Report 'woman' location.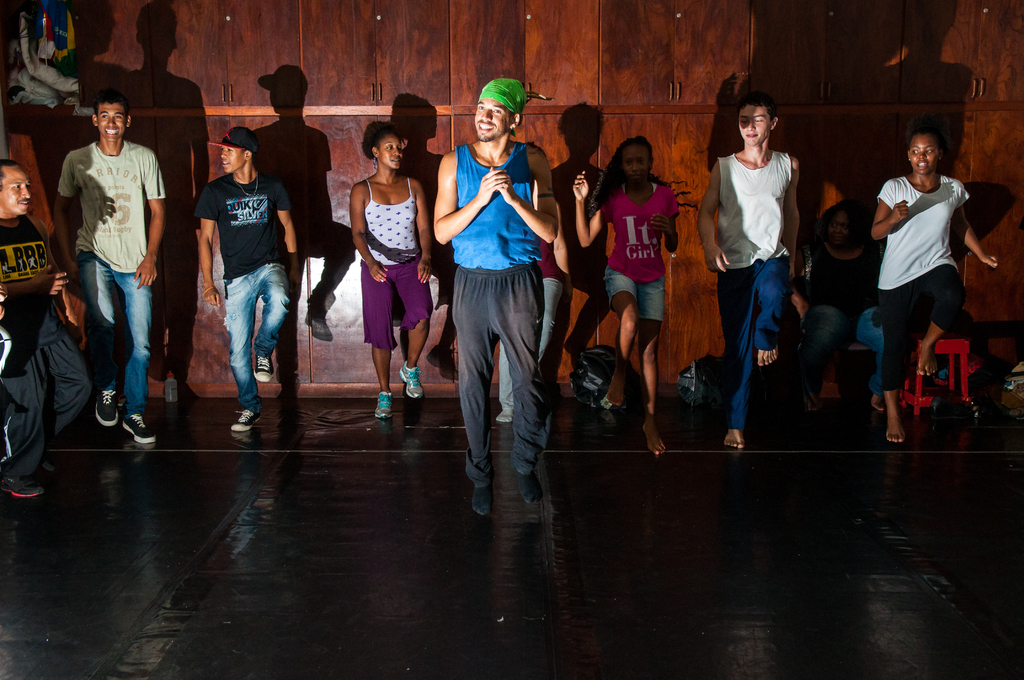
Report: 872,128,994,438.
